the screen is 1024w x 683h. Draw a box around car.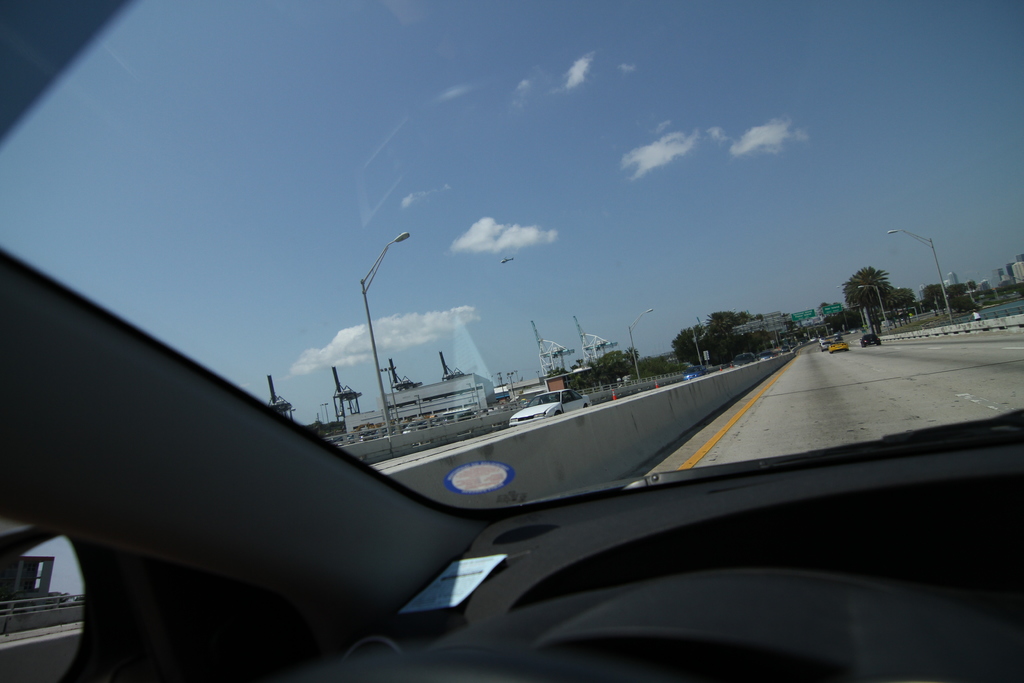
x1=829 y1=339 x2=849 y2=350.
